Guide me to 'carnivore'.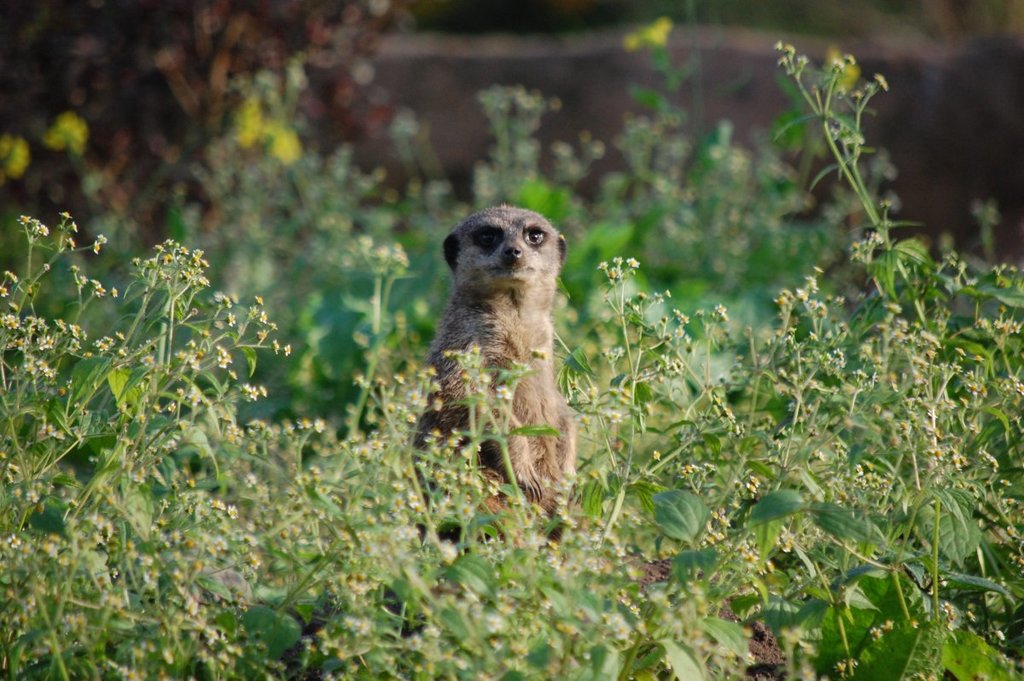
Guidance: box=[419, 183, 588, 531].
